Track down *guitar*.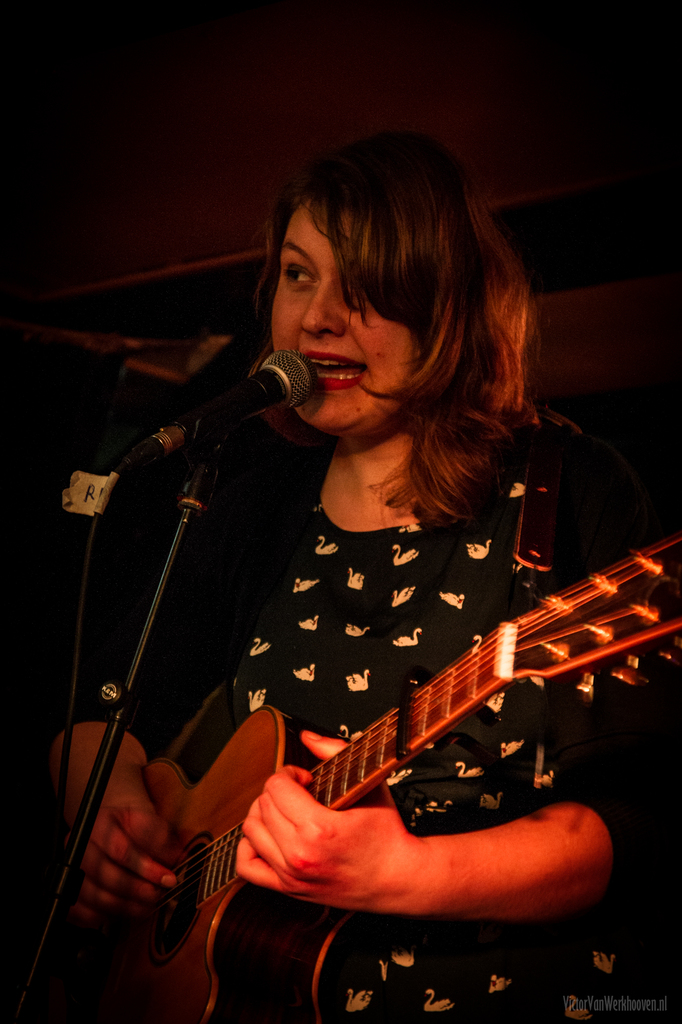
Tracked to bbox=(34, 531, 681, 1023).
